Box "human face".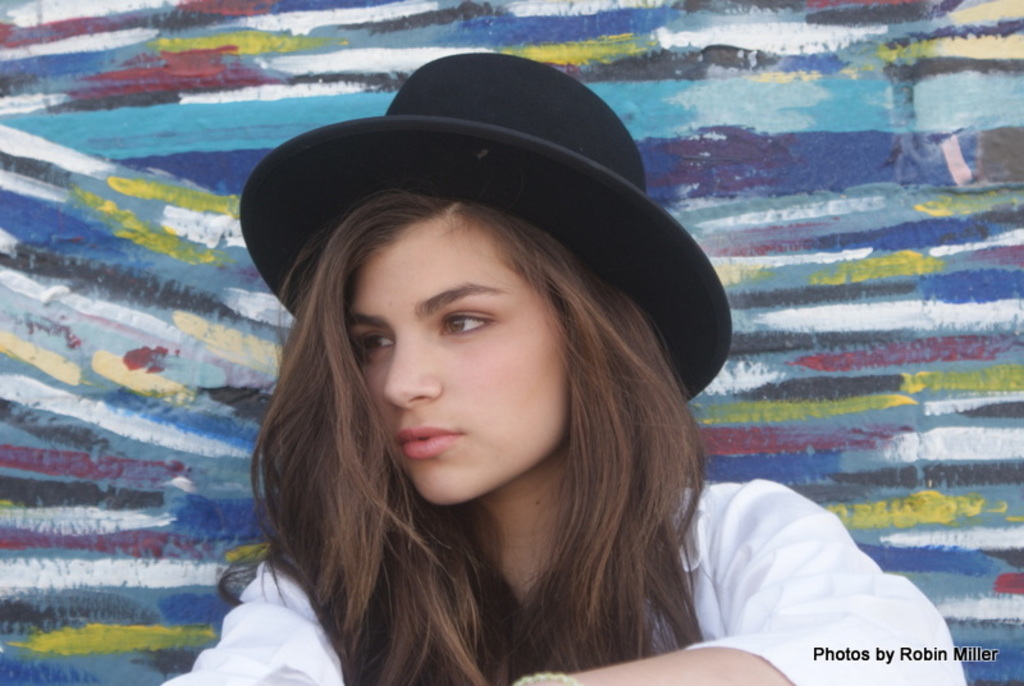
329,207,603,522.
